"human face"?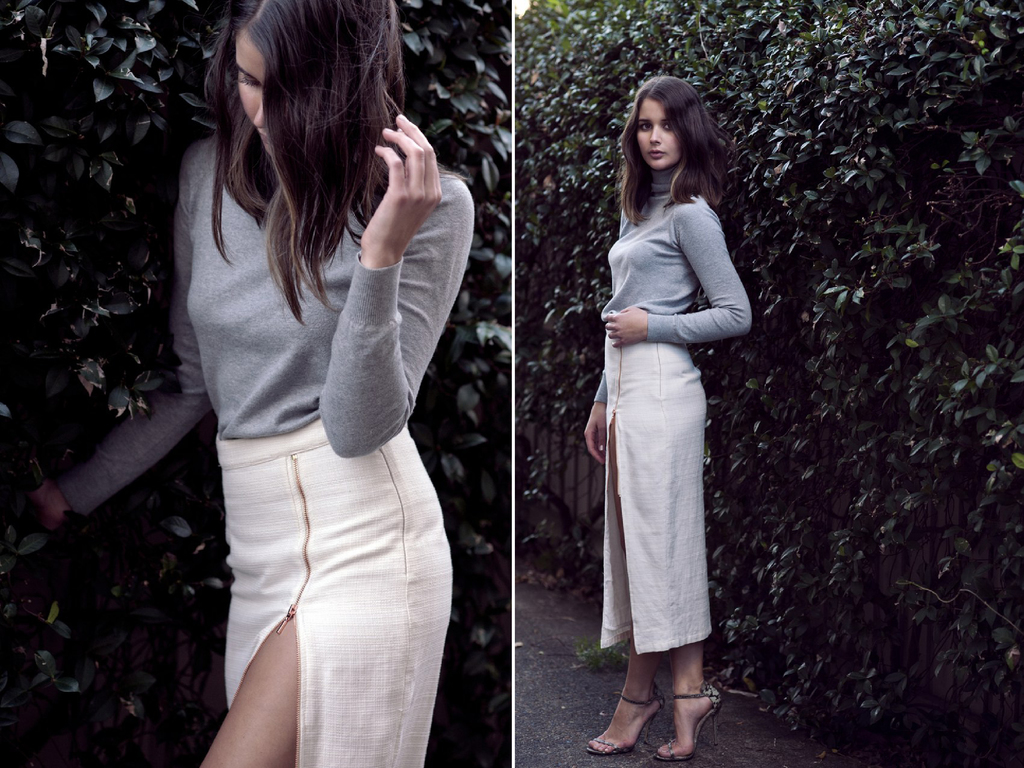
<region>238, 35, 268, 152</region>
